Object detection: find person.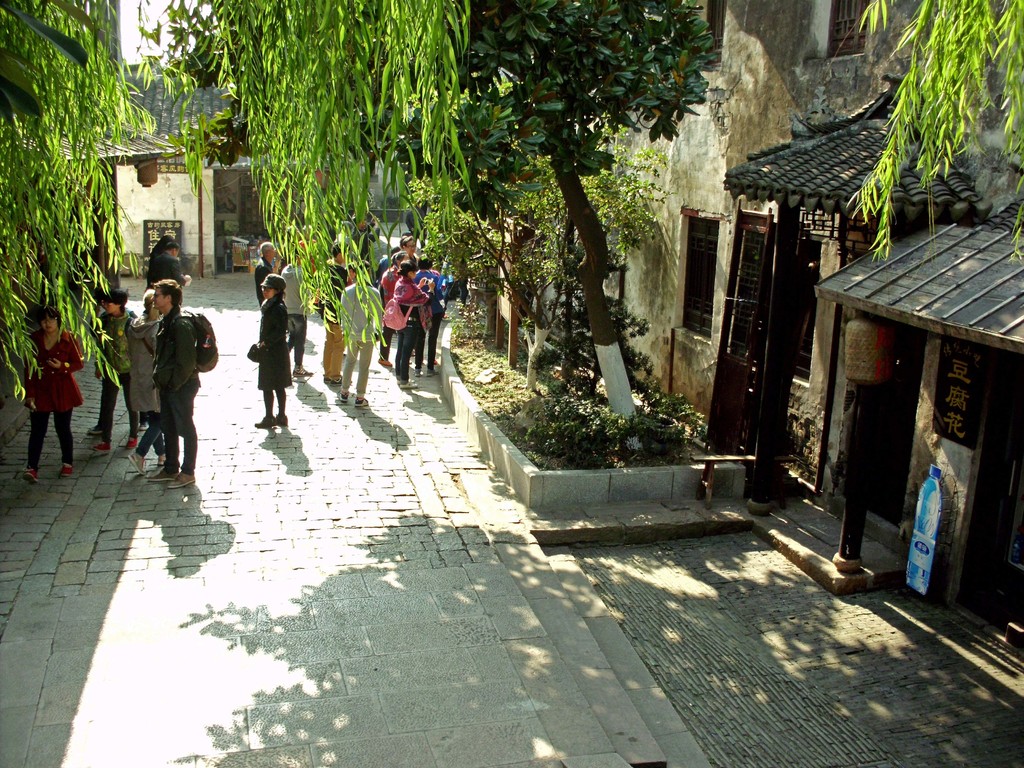
126/292/170/476.
